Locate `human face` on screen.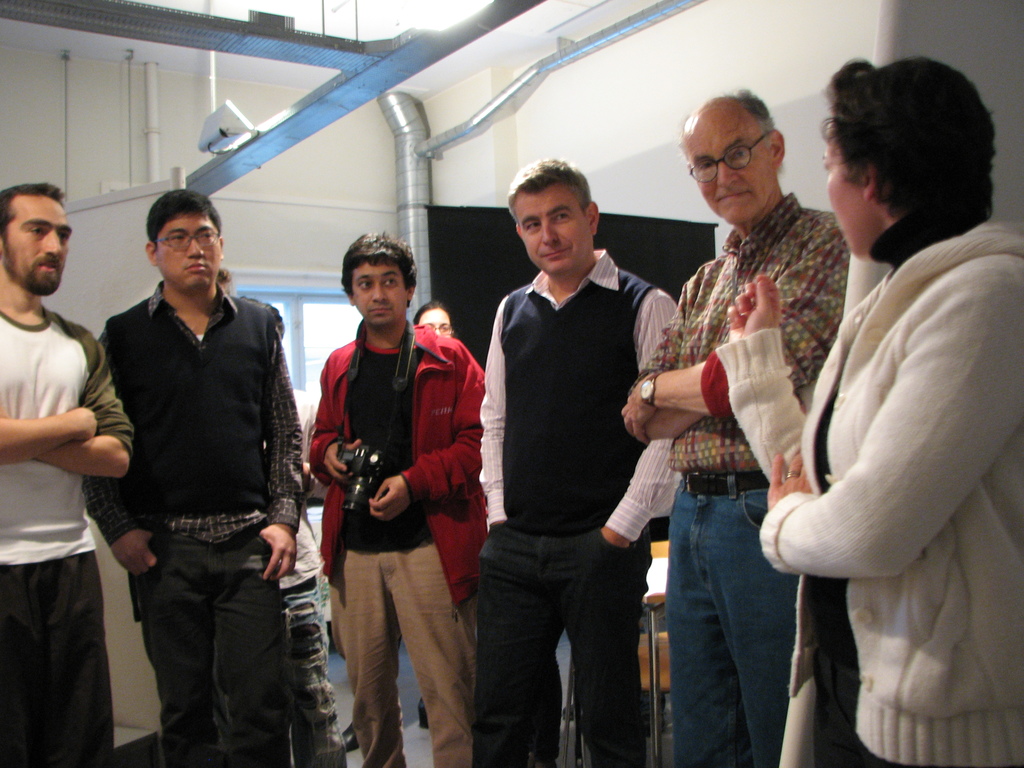
On screen at [514,189,591,273].
